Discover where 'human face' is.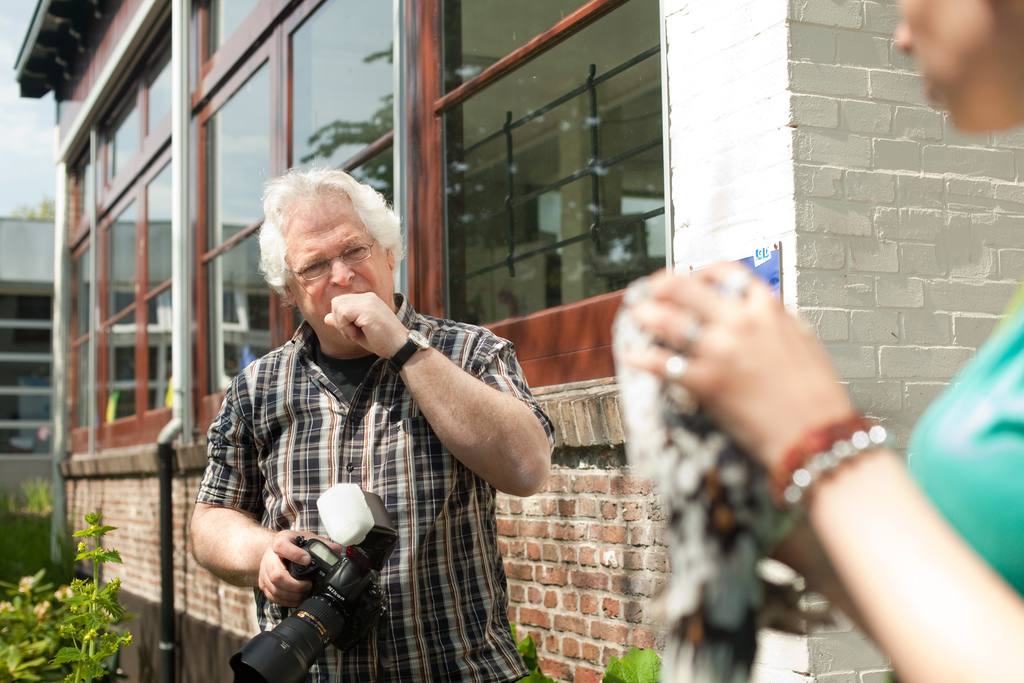
Discovered at bbox=[893, 0, 1023, 135].
